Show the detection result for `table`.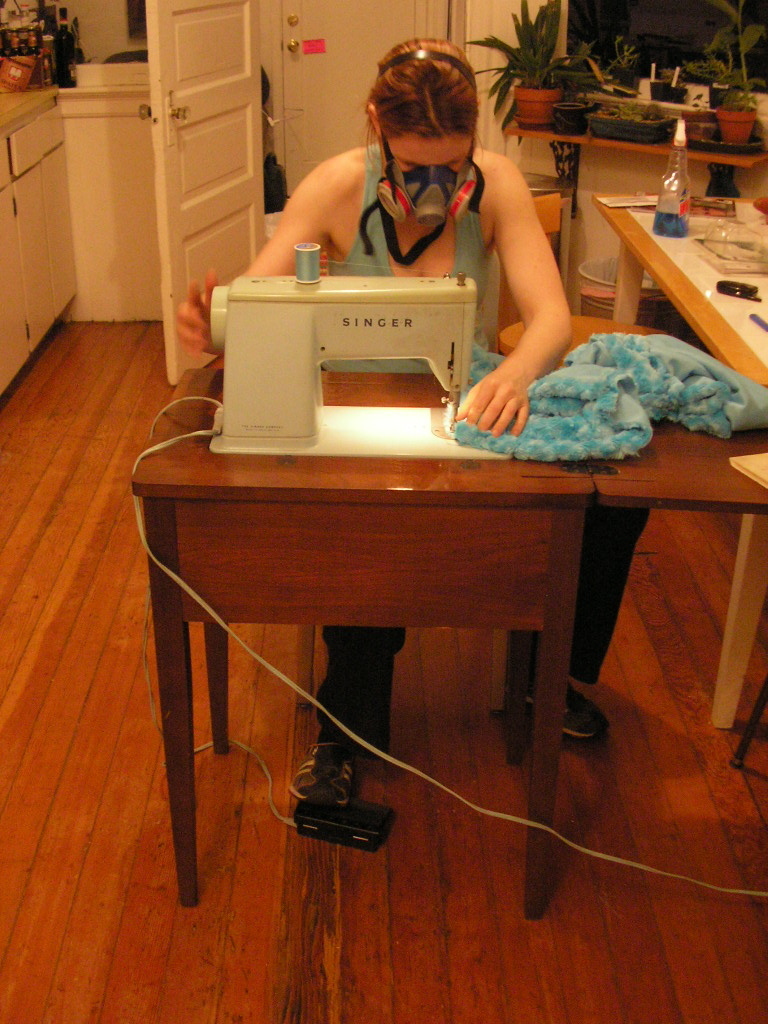
select_region(119, 367, 767, 918).
